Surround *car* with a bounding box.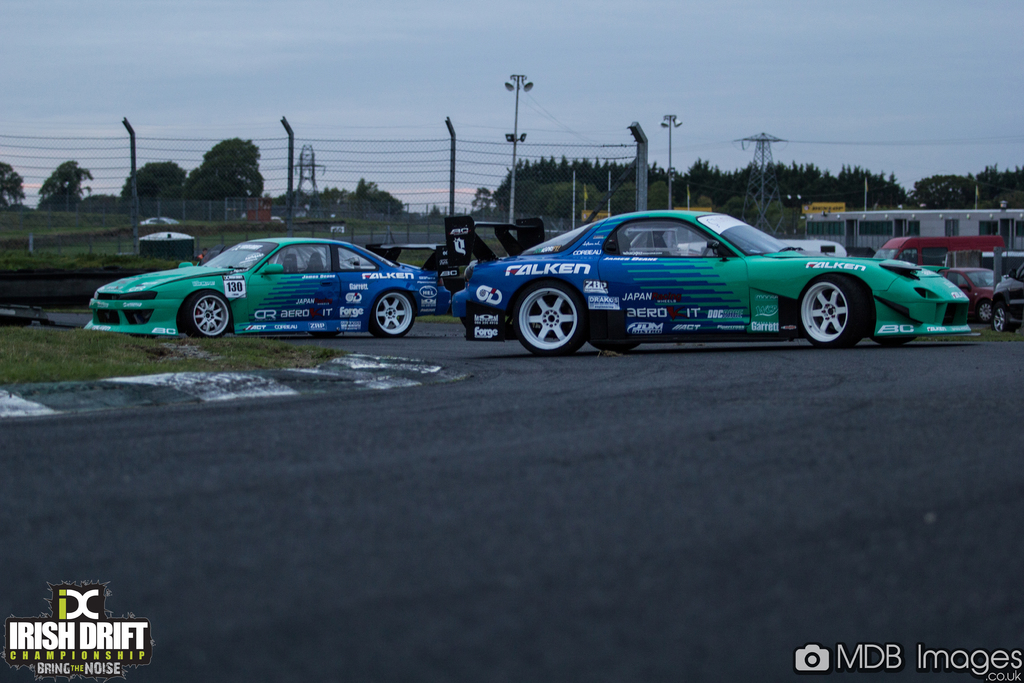
rect(989, 263, 1023, 331).
